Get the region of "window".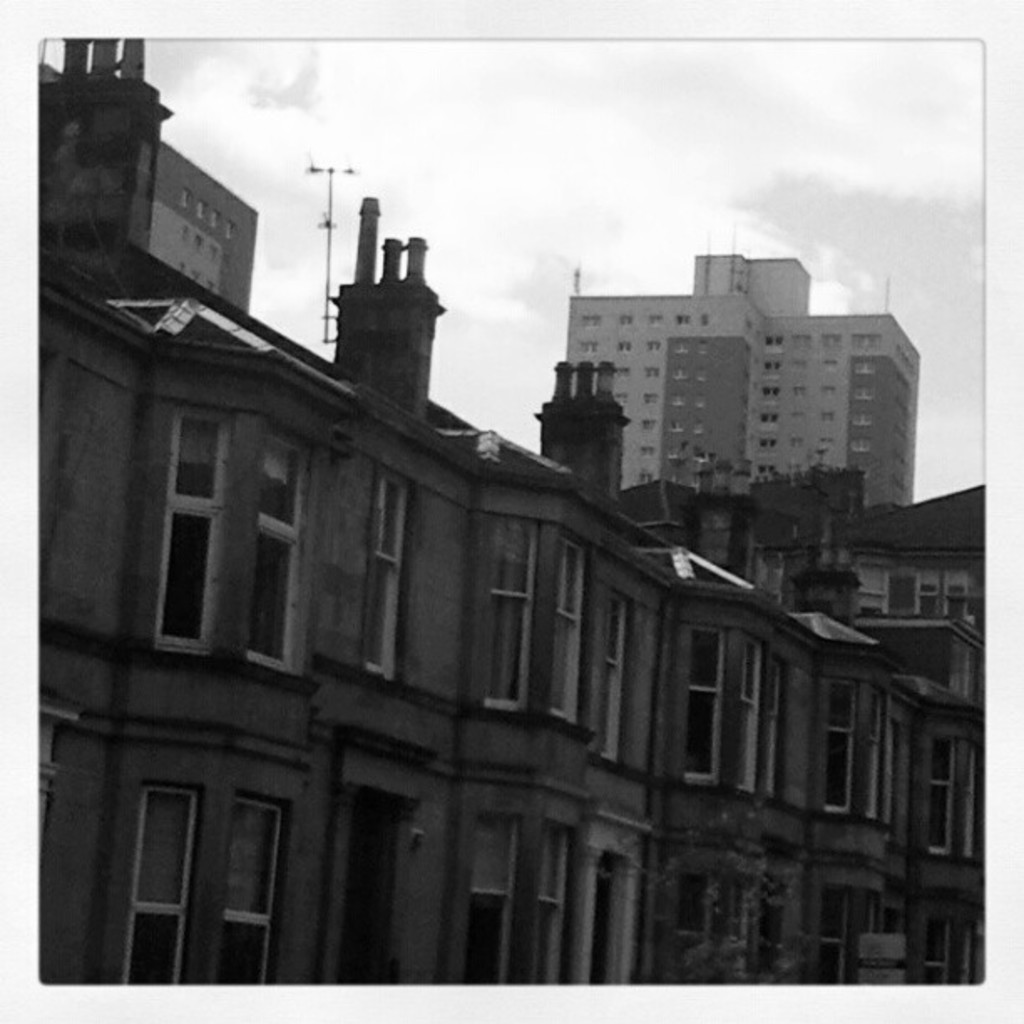
755, 437, 773, 458.
